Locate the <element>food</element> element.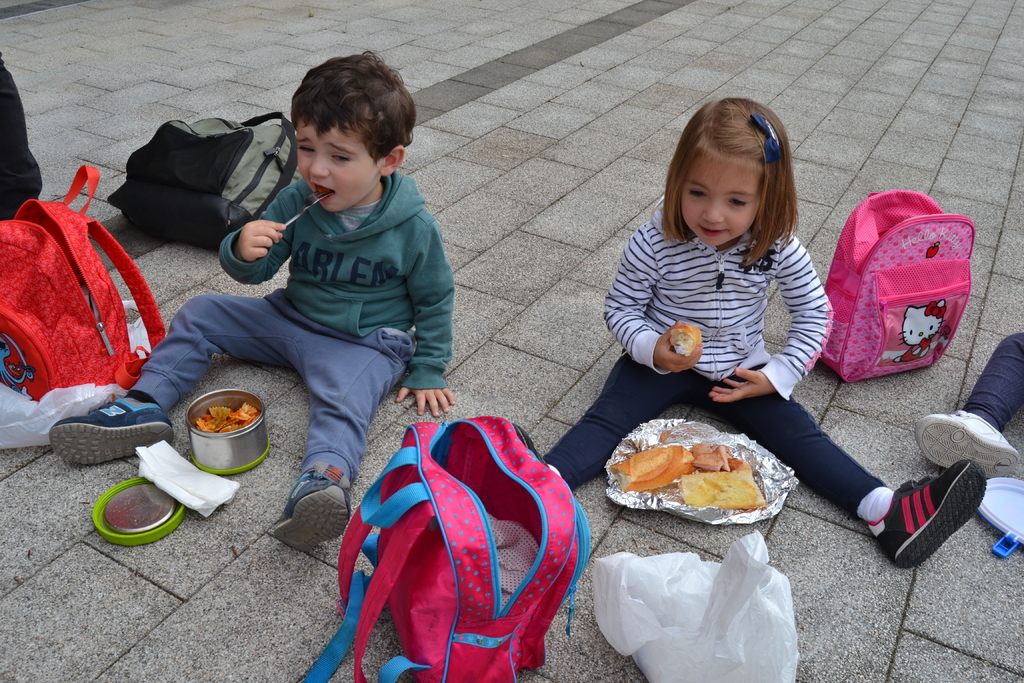
Element bbox: <region>680, 468, 767, 508</region>.
